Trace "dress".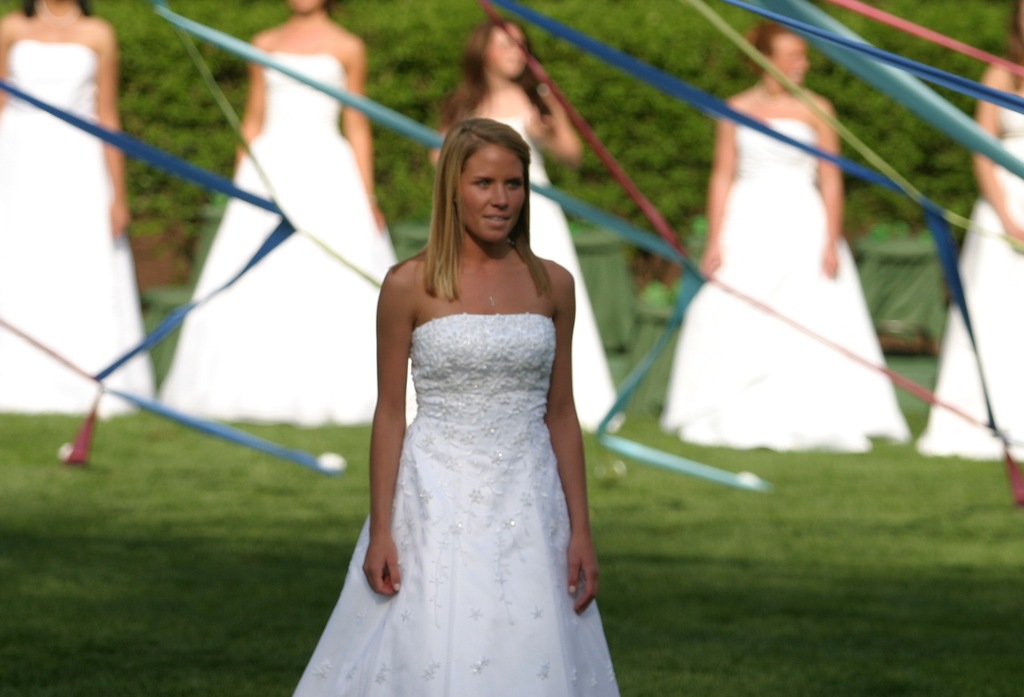
Traced to 284:305:621:696.
